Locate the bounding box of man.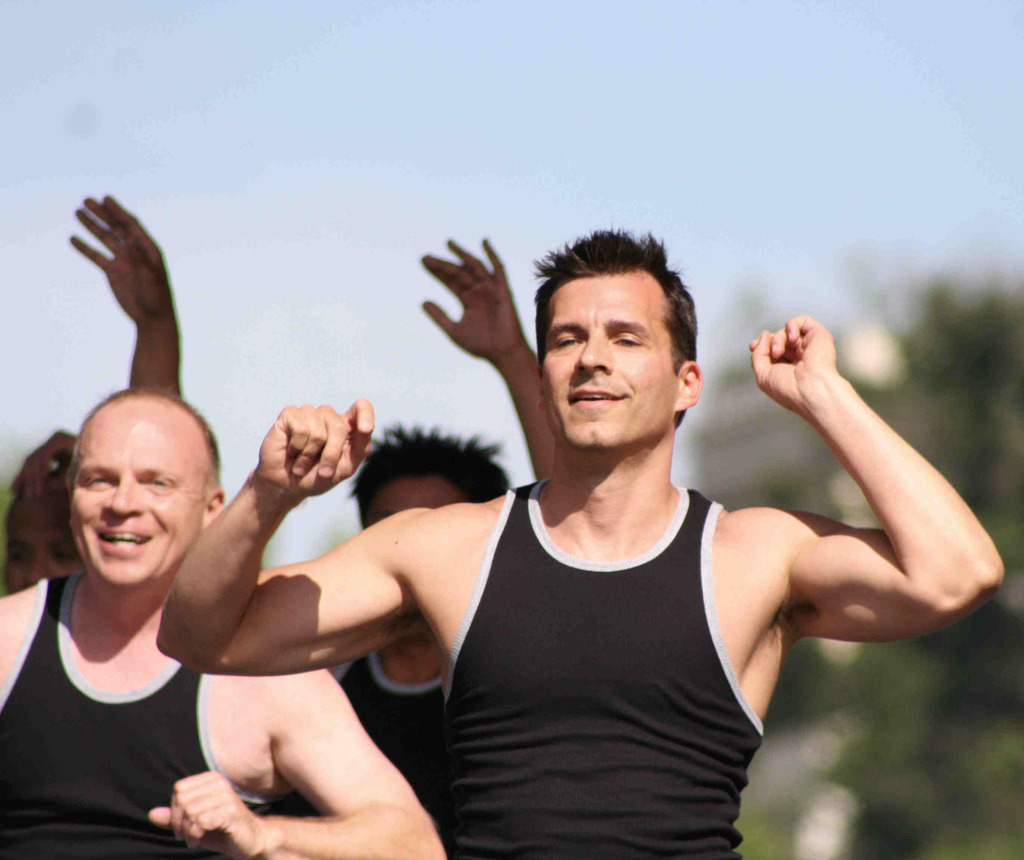
Bounding box: (68,197,555,812).
